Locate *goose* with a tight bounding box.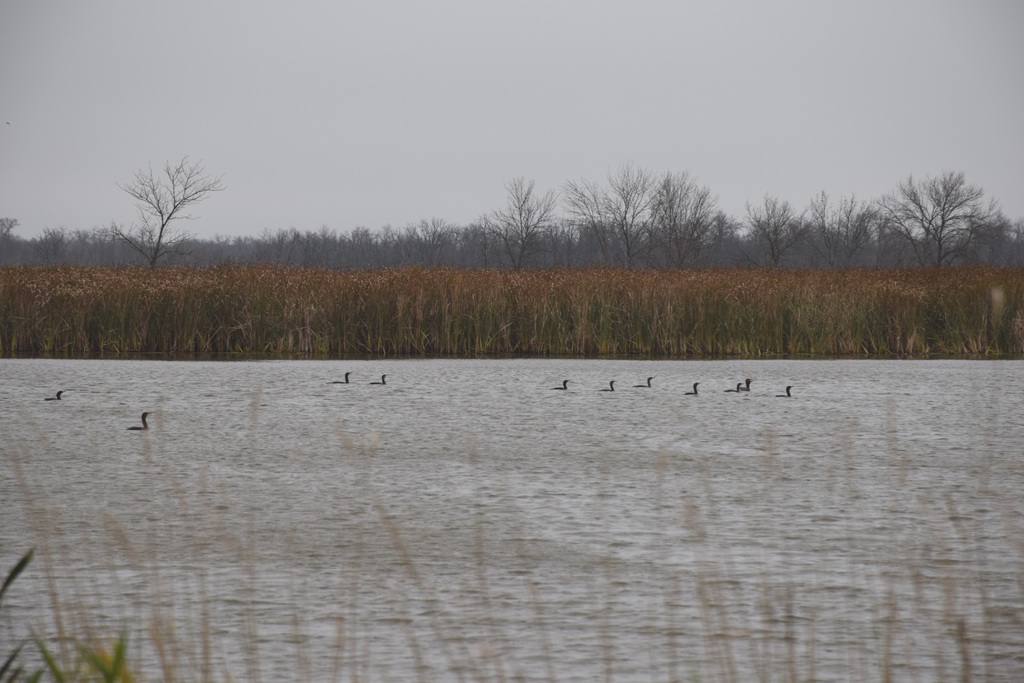
left=726, top=383, right=739, bottom=391.
